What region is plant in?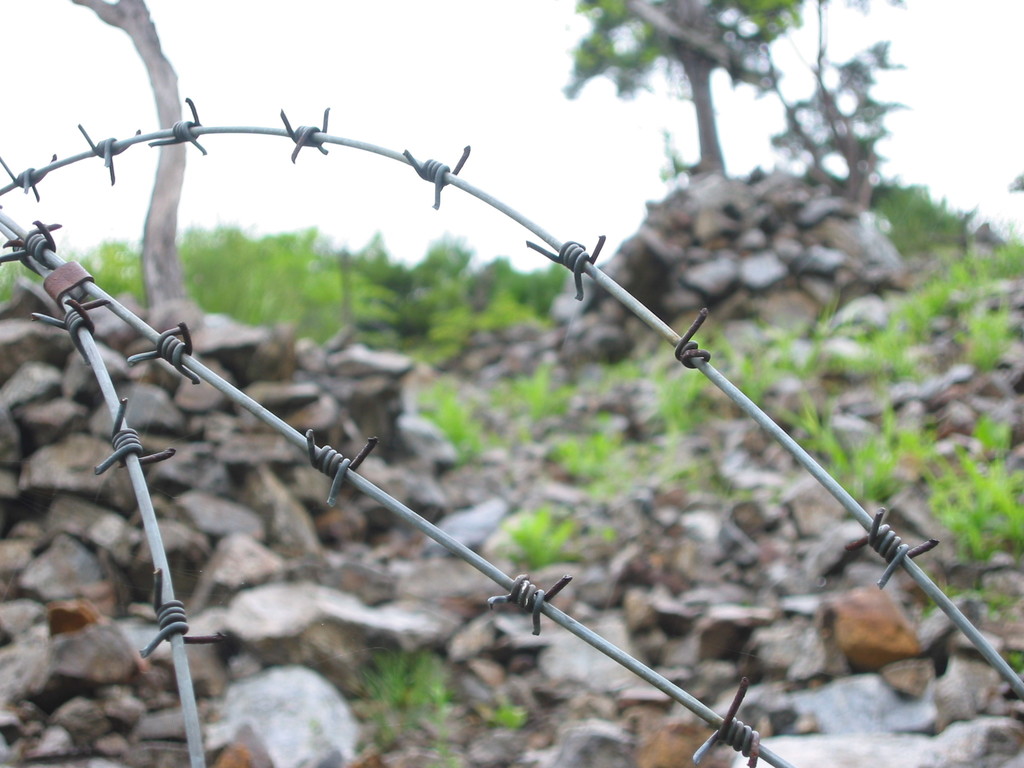
region(833, 404, 928, 533).
